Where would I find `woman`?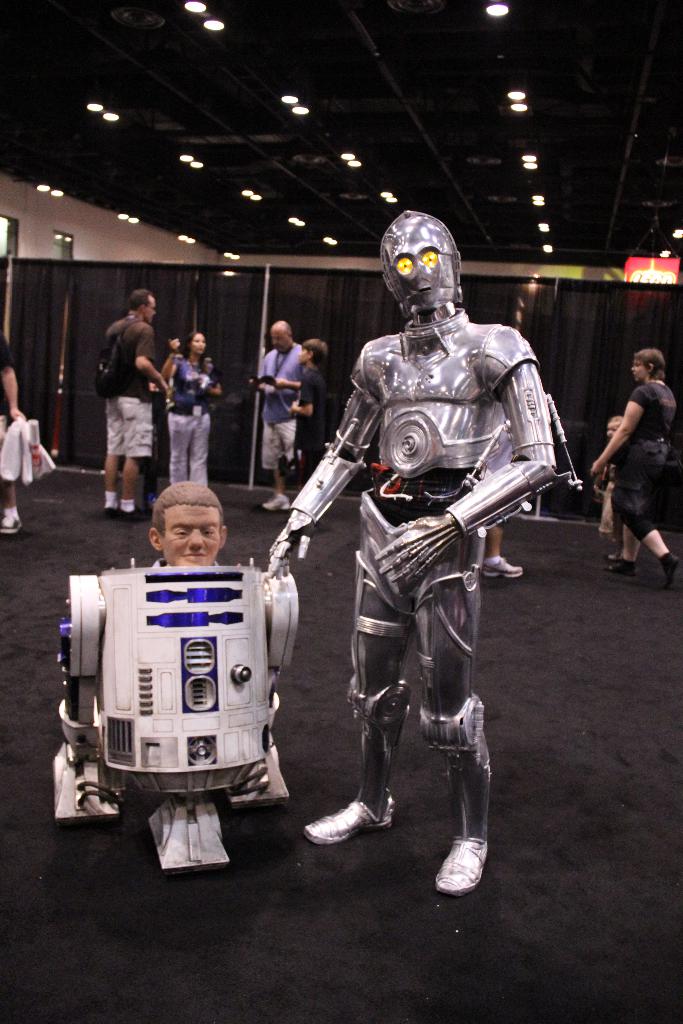
At box=[152, 328, 215, 483].
